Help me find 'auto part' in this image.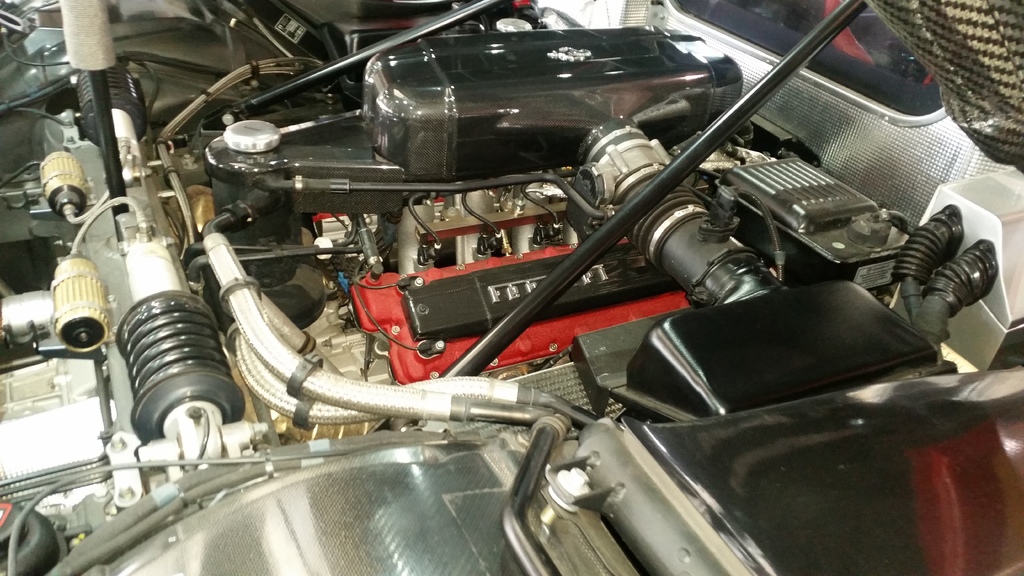
Found it: detection(109, 51, 947, 531).
